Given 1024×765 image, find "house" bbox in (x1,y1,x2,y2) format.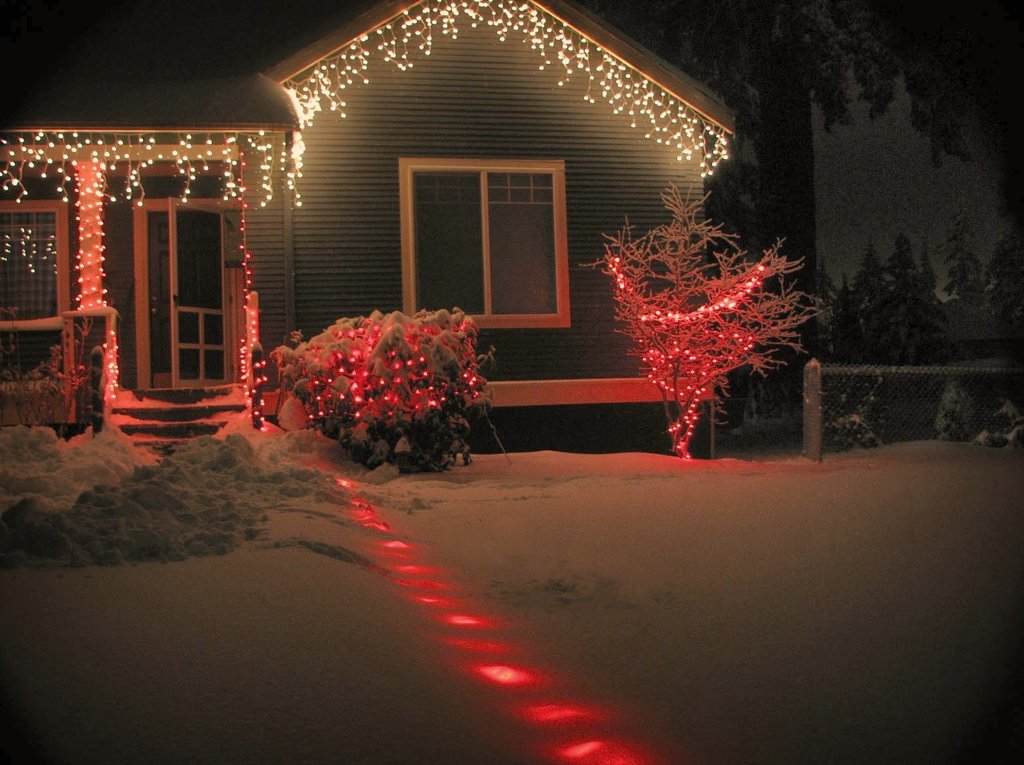
(0,0,731,460).
